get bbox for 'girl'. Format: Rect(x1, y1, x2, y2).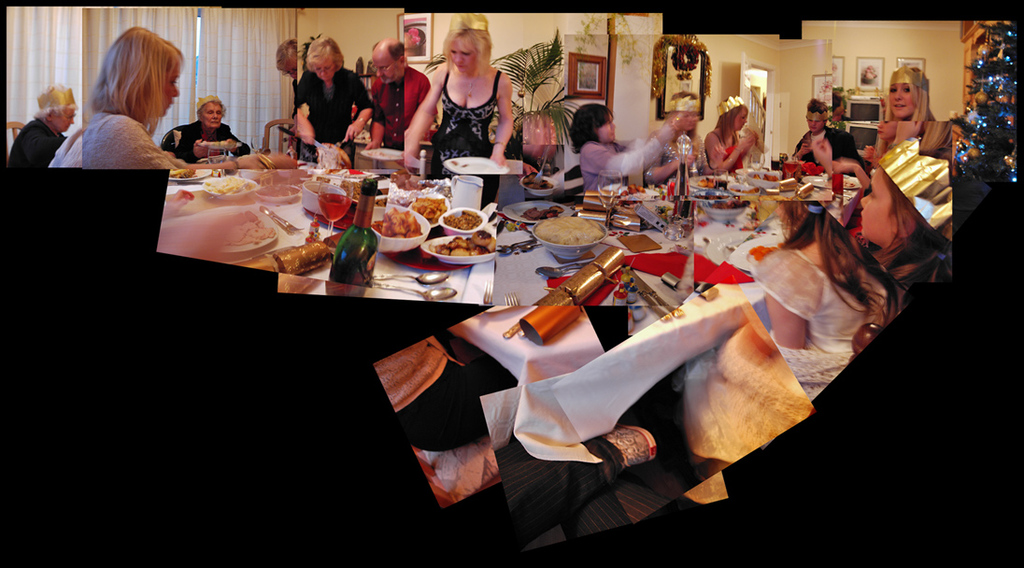
Rect(51, 39, 200, 173).
